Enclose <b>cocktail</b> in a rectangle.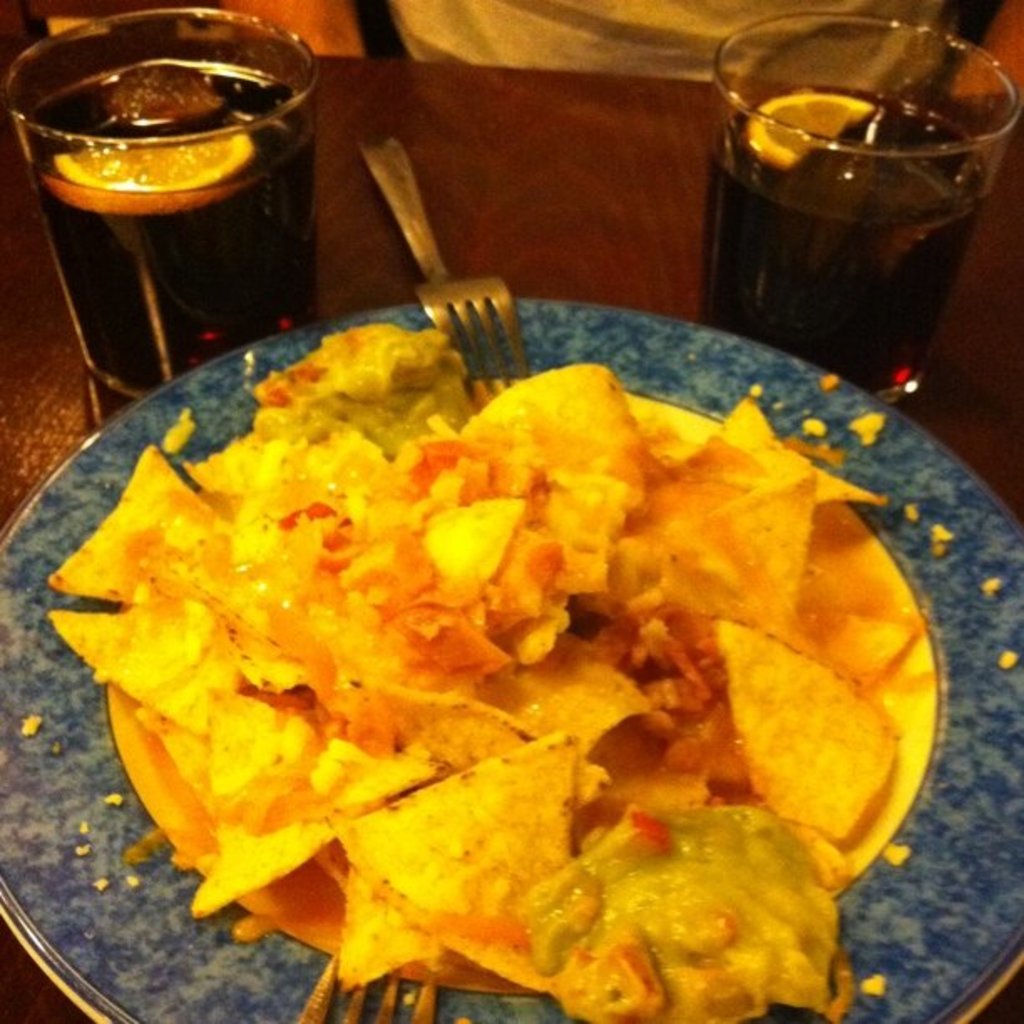
(714, 2, 1022, 403).
